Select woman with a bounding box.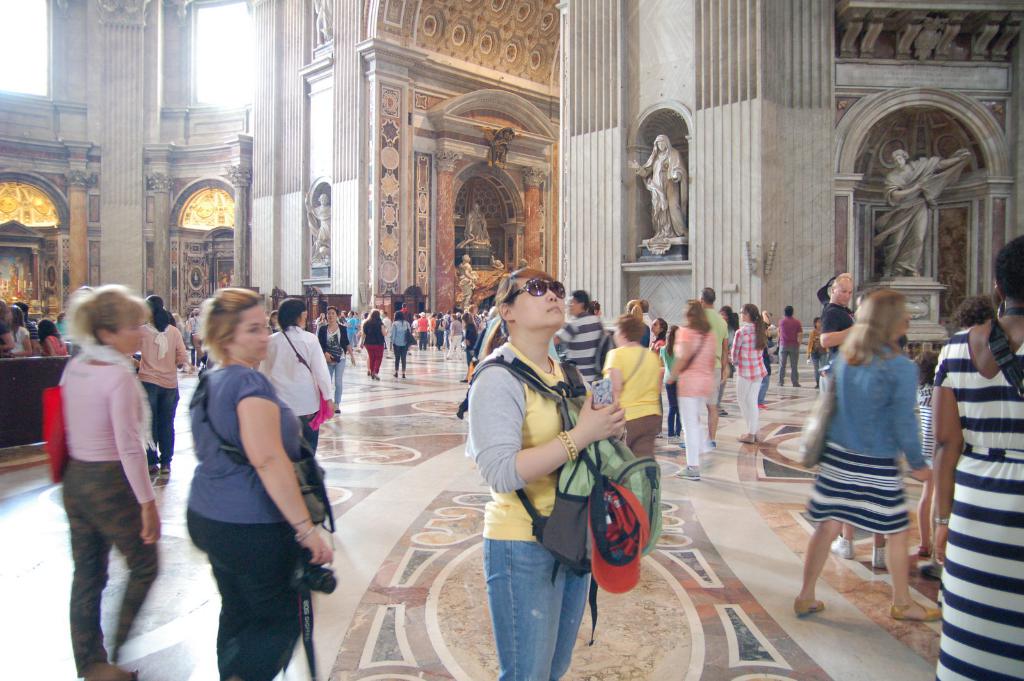
[388, 311, 412, 377].
